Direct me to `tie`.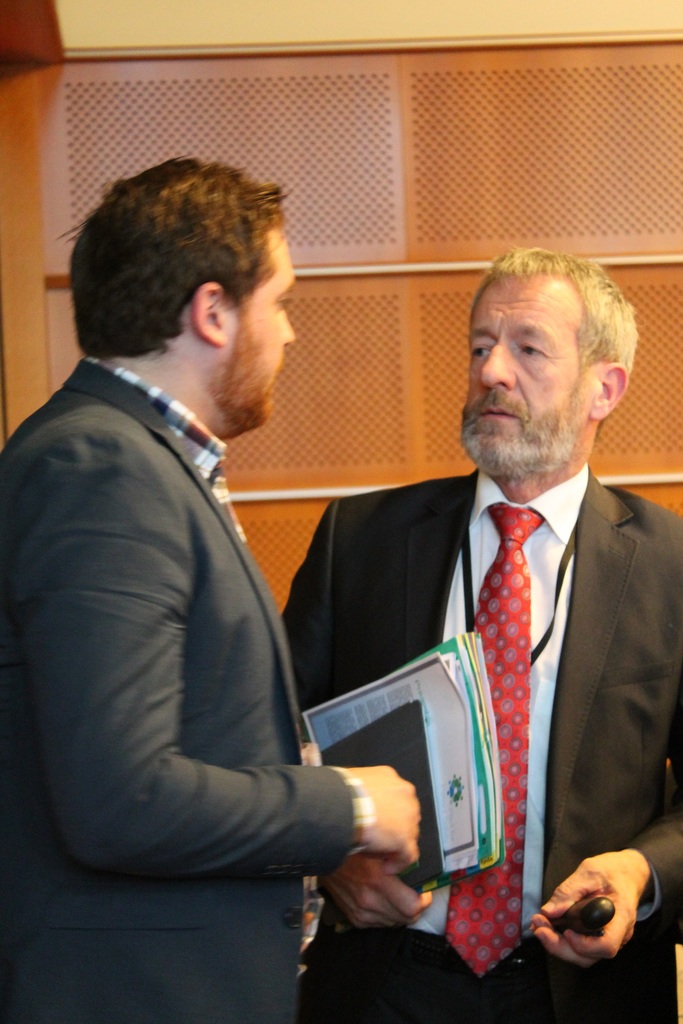
Direction: left=441, top=499, right=547, bottom=977.
